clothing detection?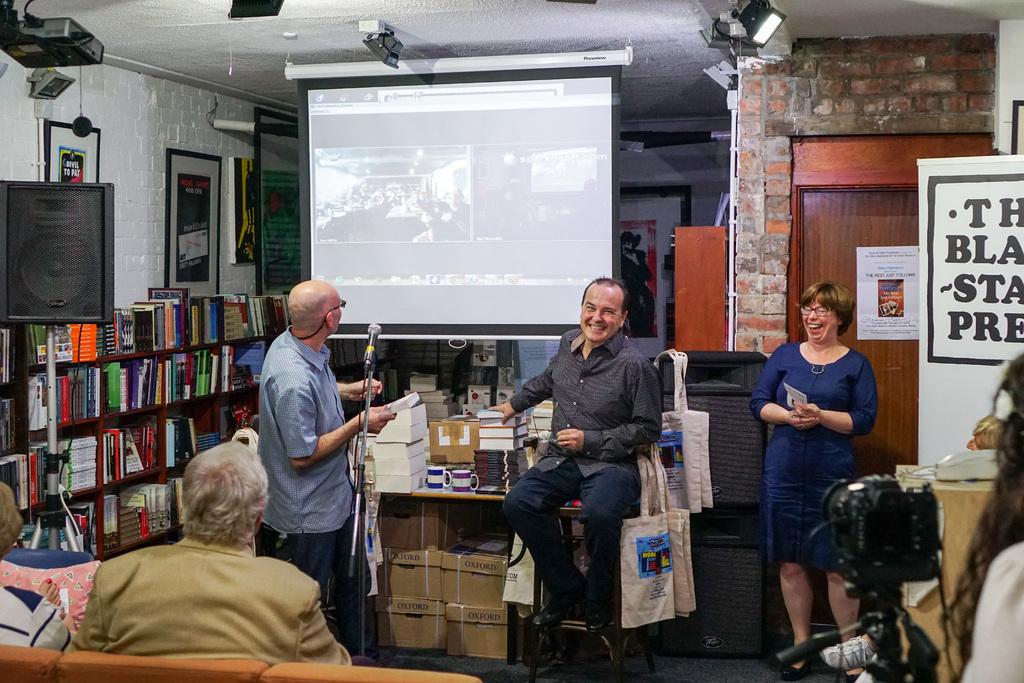
(88,545,363,668)
